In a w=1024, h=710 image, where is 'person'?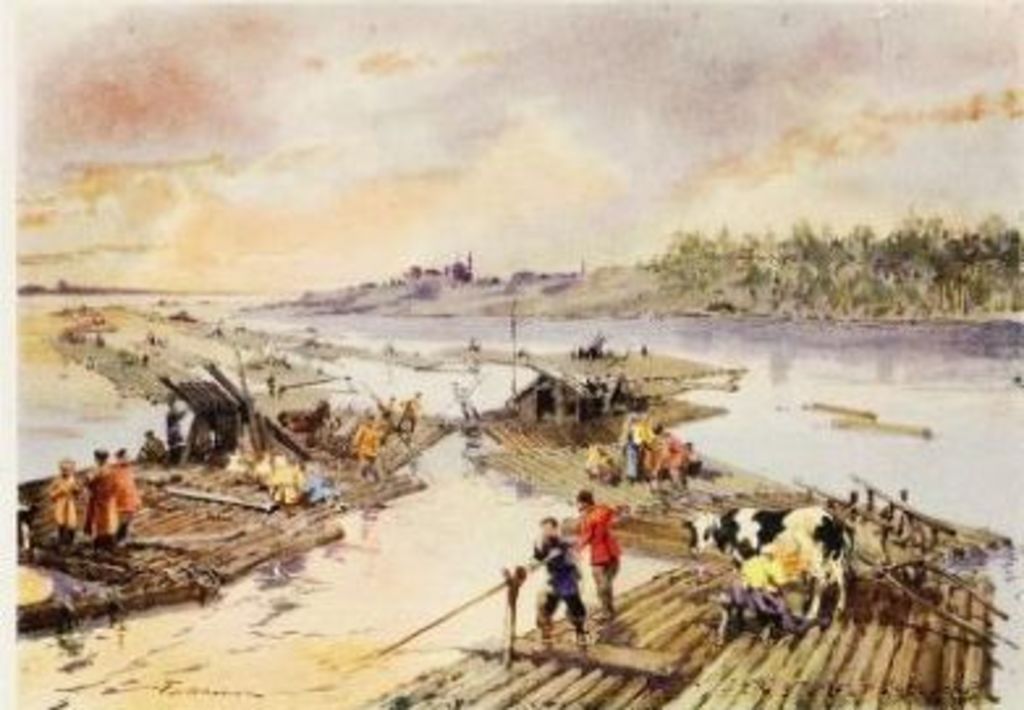
<bbox>568, 487, 626, 624</bbox>.
